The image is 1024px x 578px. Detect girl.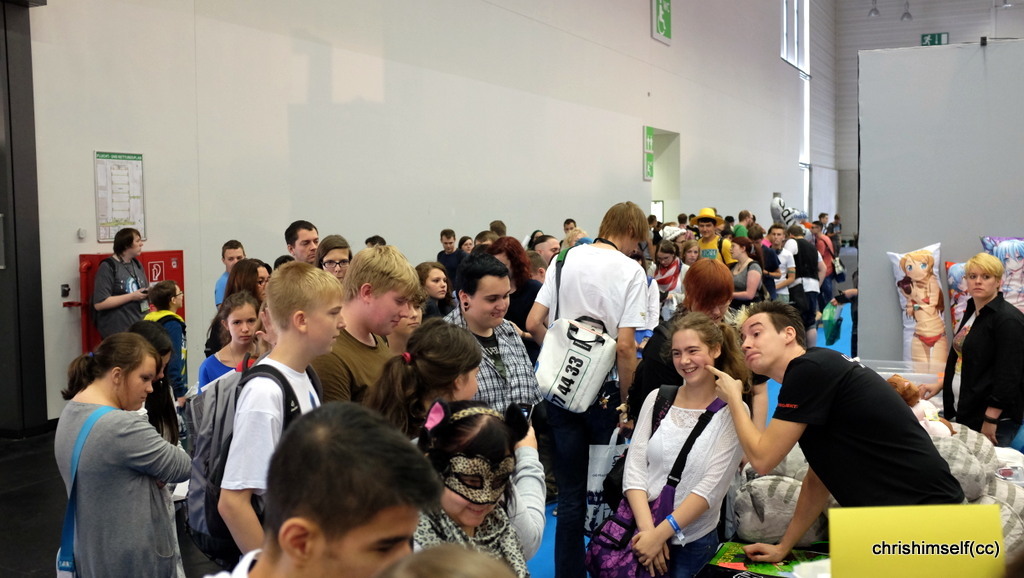
Detection: rect(360, 317, 482, 438).
